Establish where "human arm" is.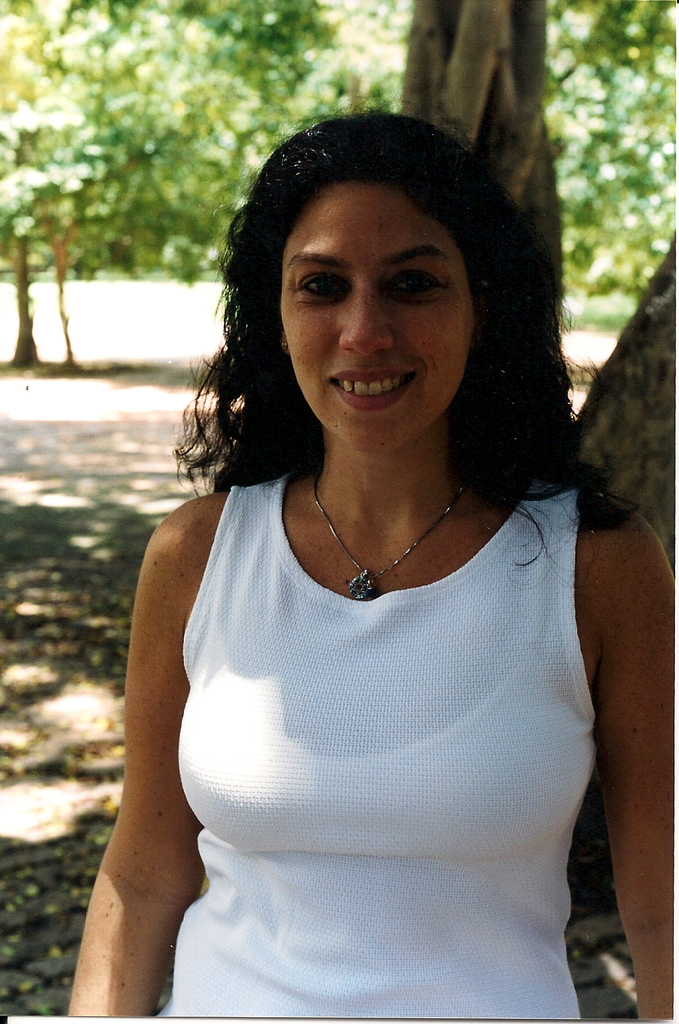
Established at <bbox>586, 481, 677, 1020</bbox>.
